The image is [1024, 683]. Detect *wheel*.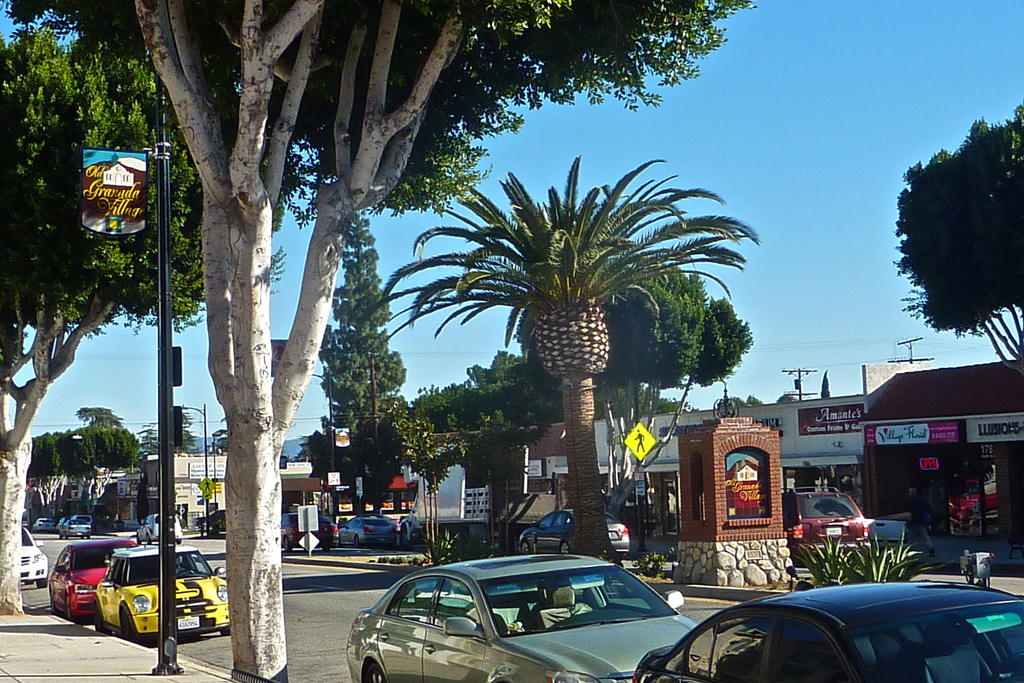
Detection: [122, 603, 141, 645].
